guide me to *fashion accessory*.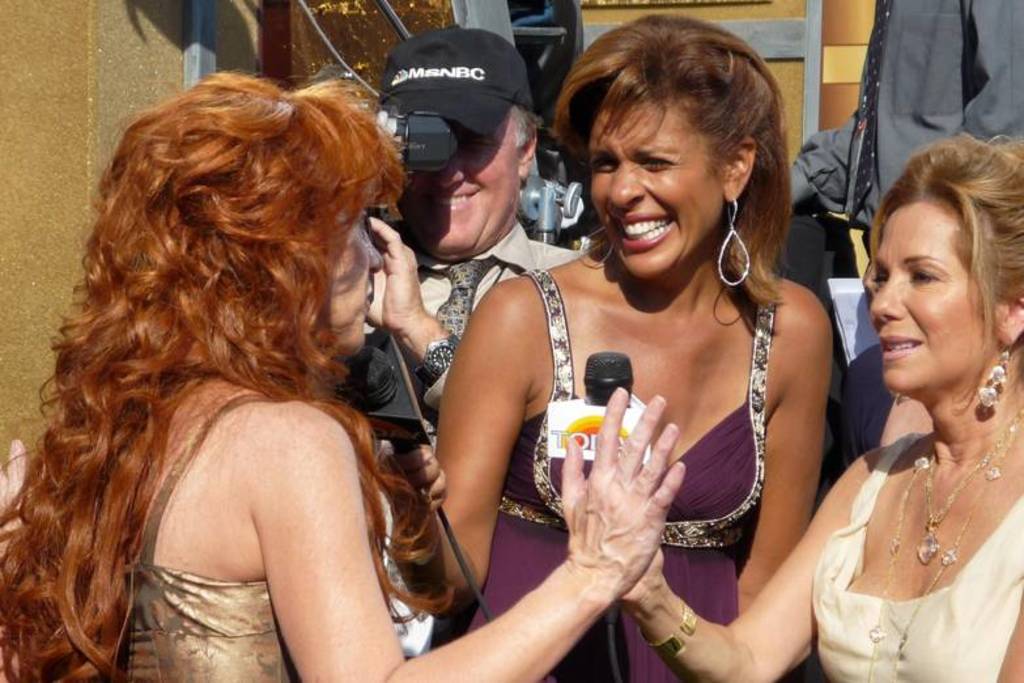
Guidance: 374:16:539:137.
